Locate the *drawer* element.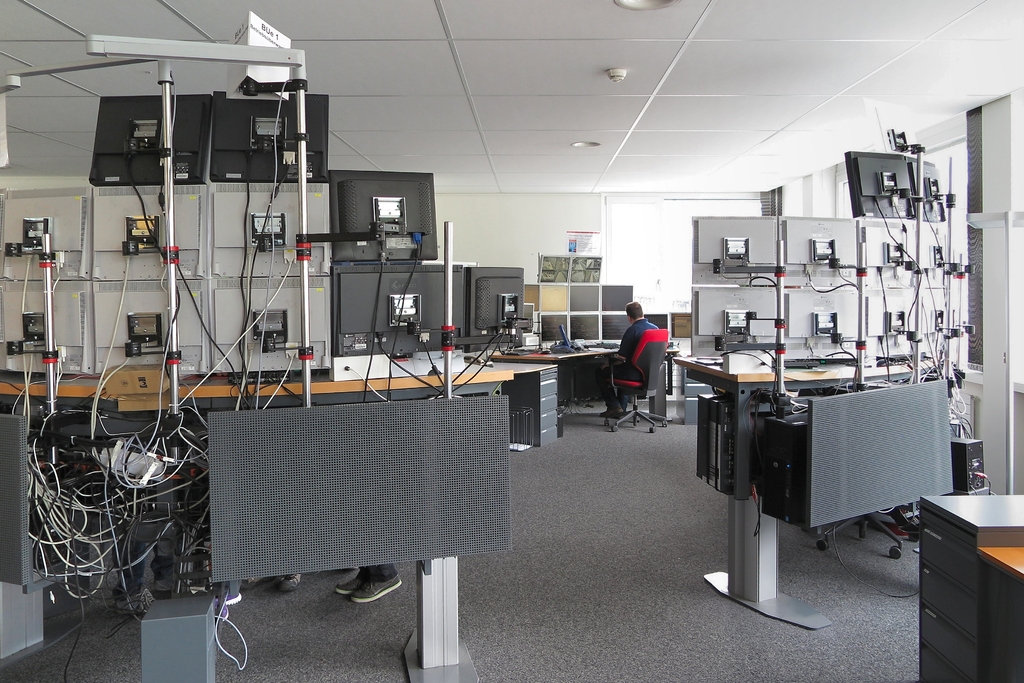
Element bbox: crop(684, 381, 715, 397).
